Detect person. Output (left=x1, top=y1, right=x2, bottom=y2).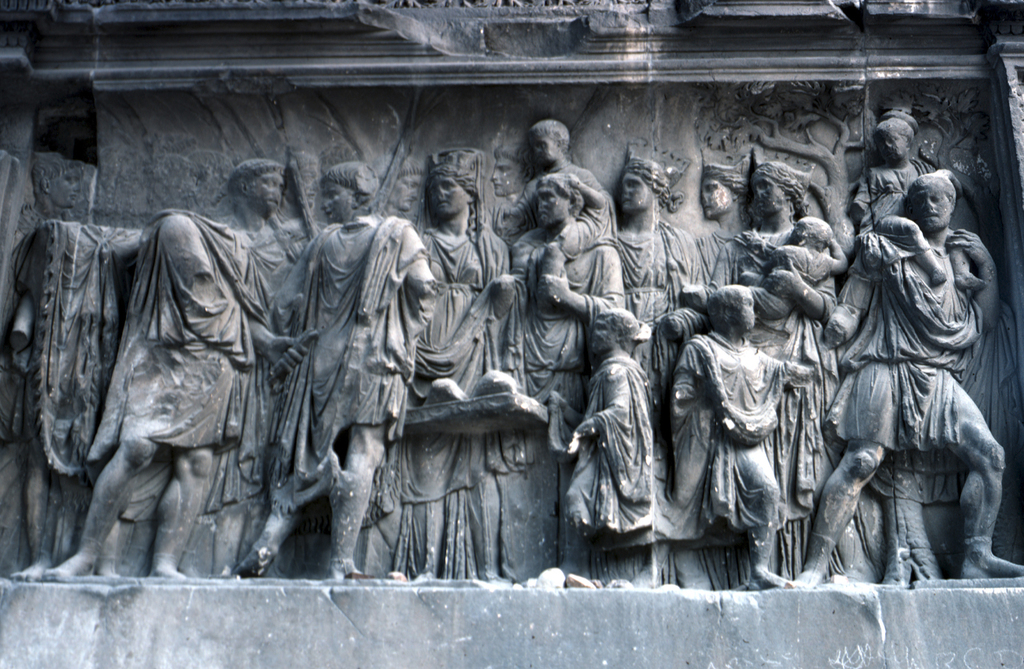
(left=828, top=122, right=996, bottom=611).
